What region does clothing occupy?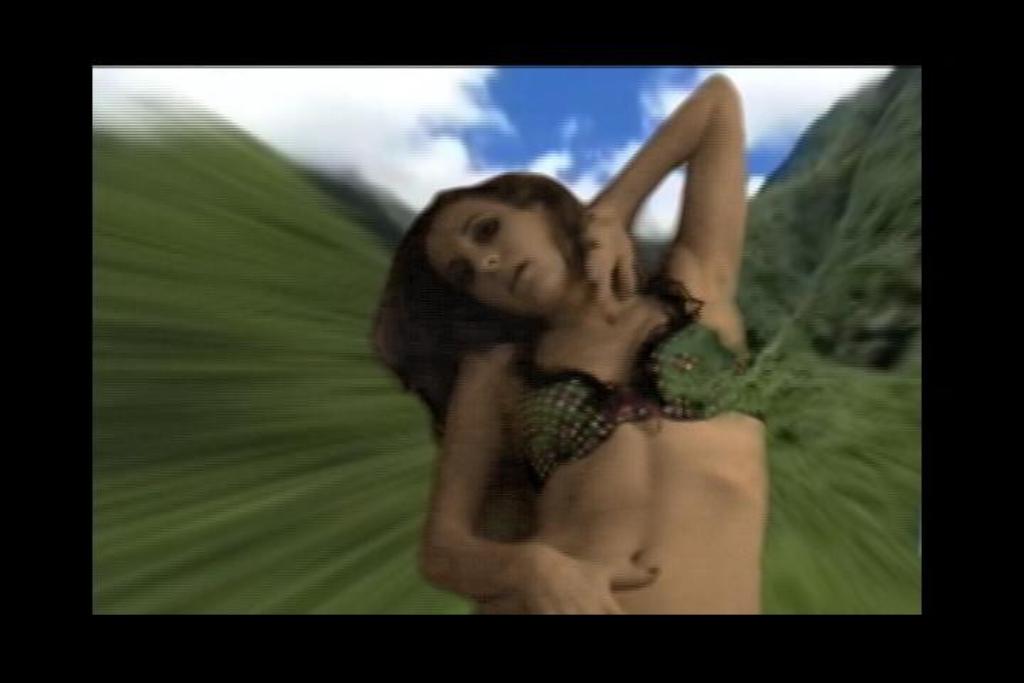
x1=513 y1=270 x2=767 y2=498.
